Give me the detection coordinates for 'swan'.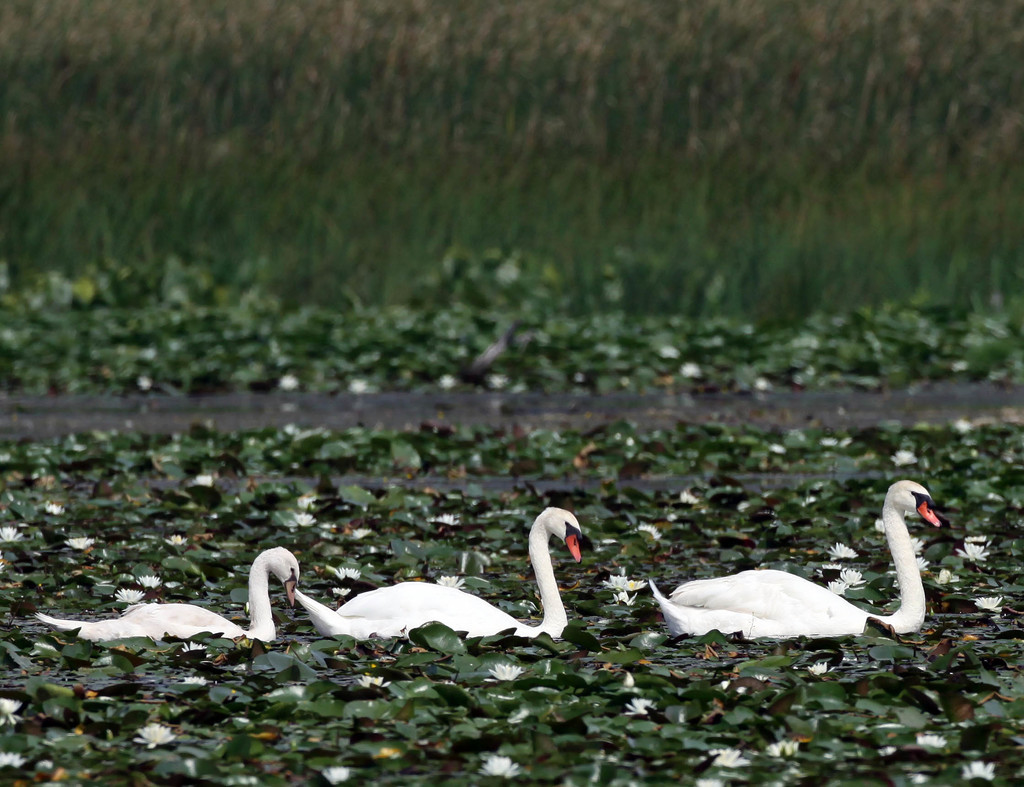
rect(295, 507, 584, 642).
